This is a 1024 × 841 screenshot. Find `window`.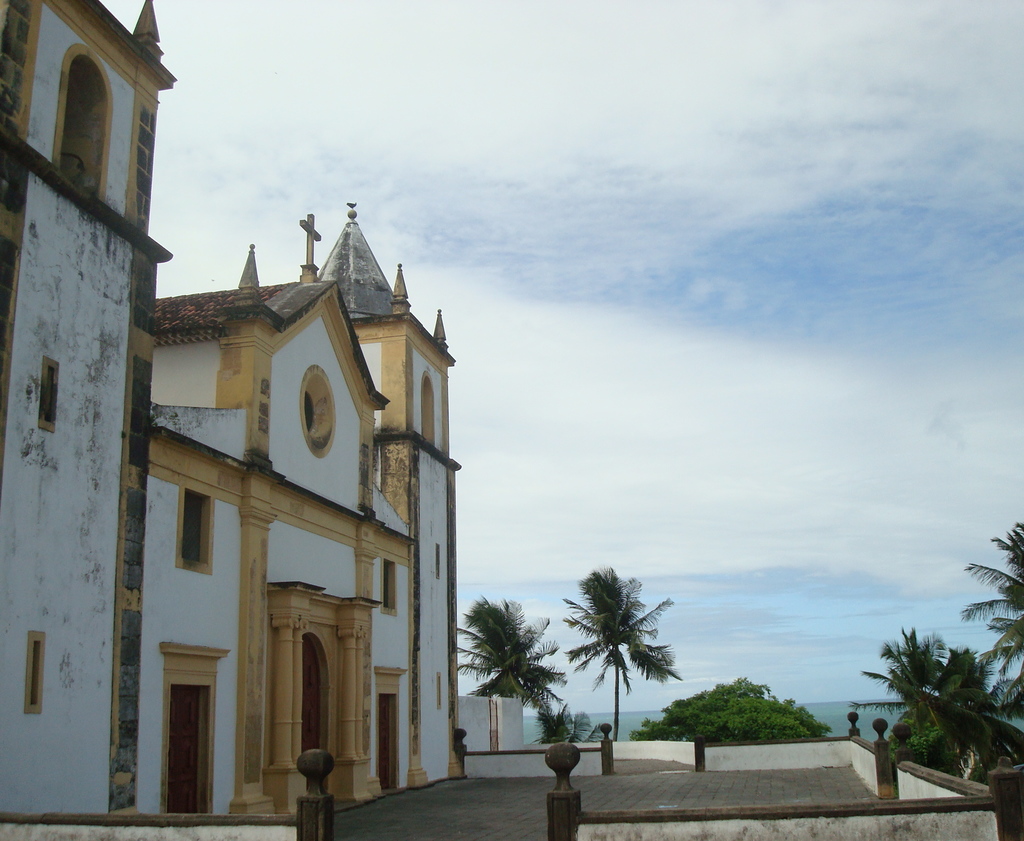
Bounding box: select_region(377, 563, 399, 610).
